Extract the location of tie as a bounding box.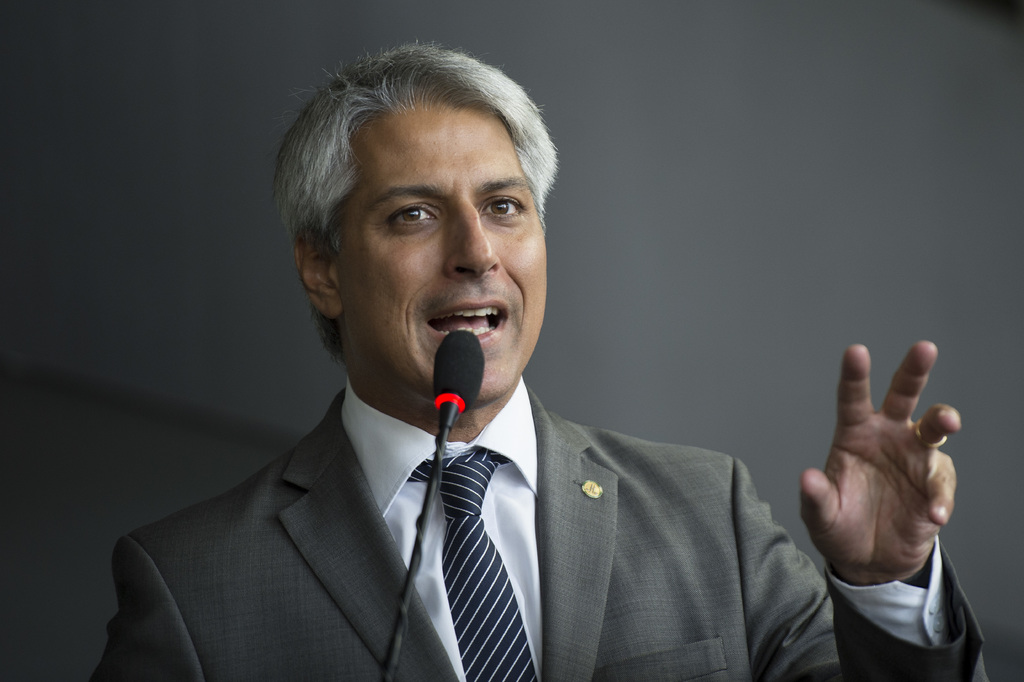
bbox=(417, 436, 534, 681).
